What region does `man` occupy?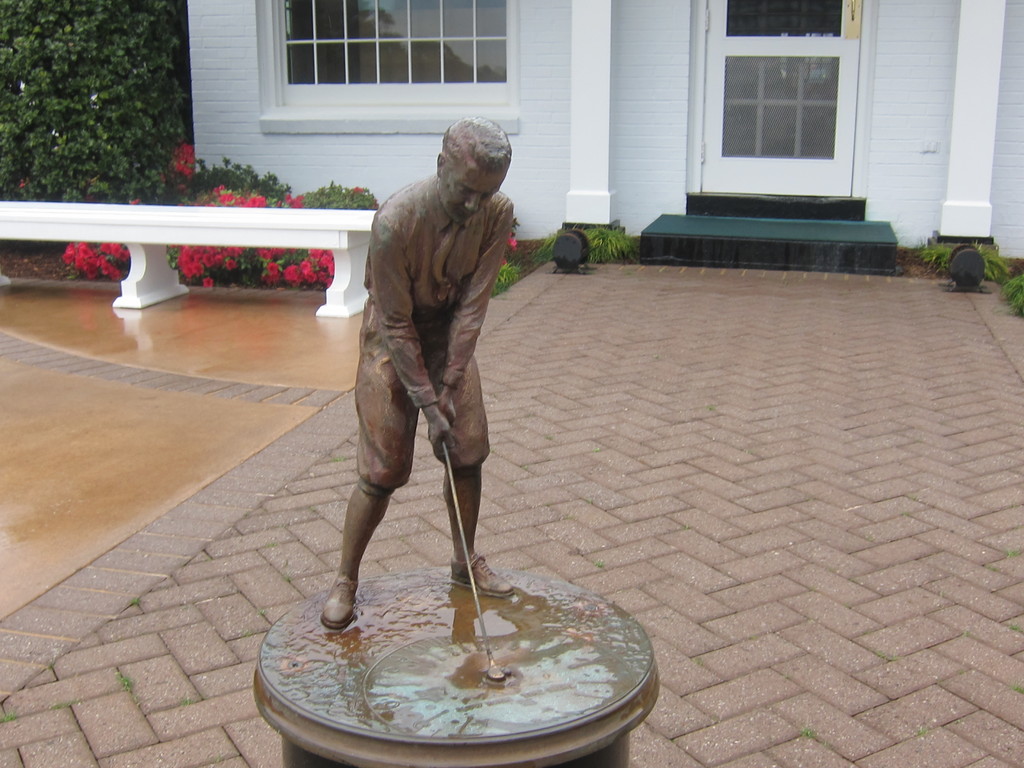
bbox(364, 109, 524, 662).
